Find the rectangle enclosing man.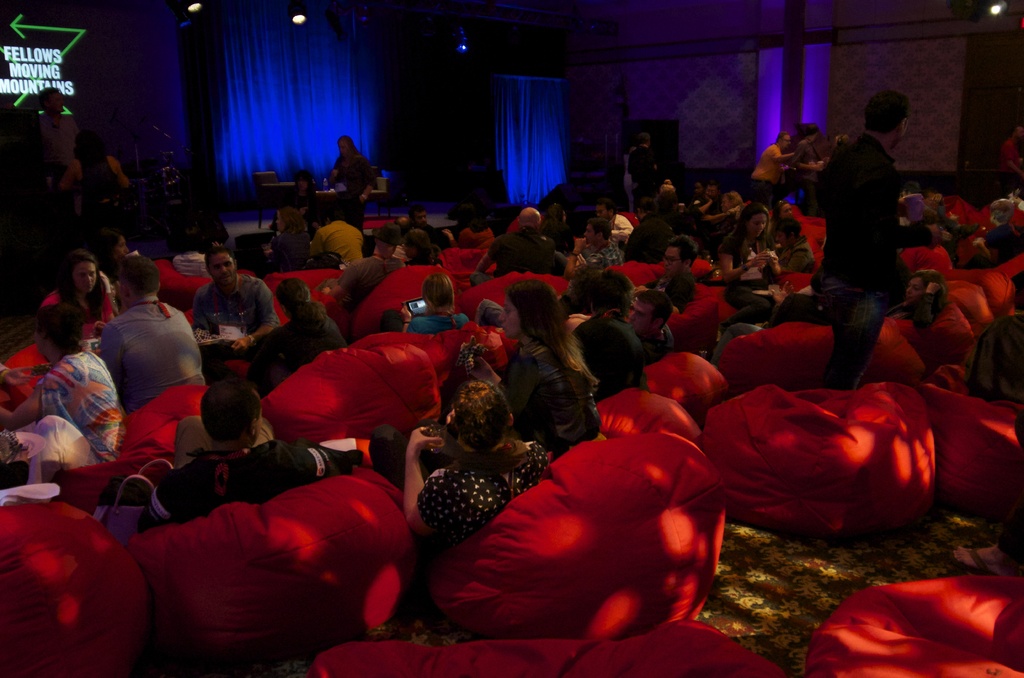
select_region(623, 198, 675, 264).
